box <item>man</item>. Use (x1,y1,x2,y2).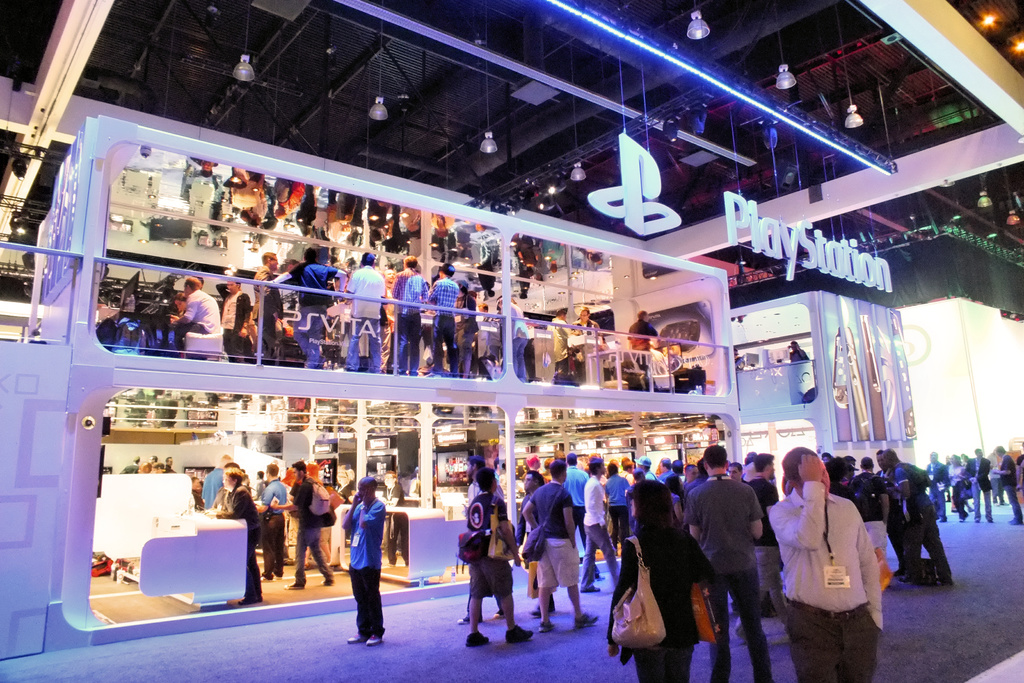
(214,281,252,361).
